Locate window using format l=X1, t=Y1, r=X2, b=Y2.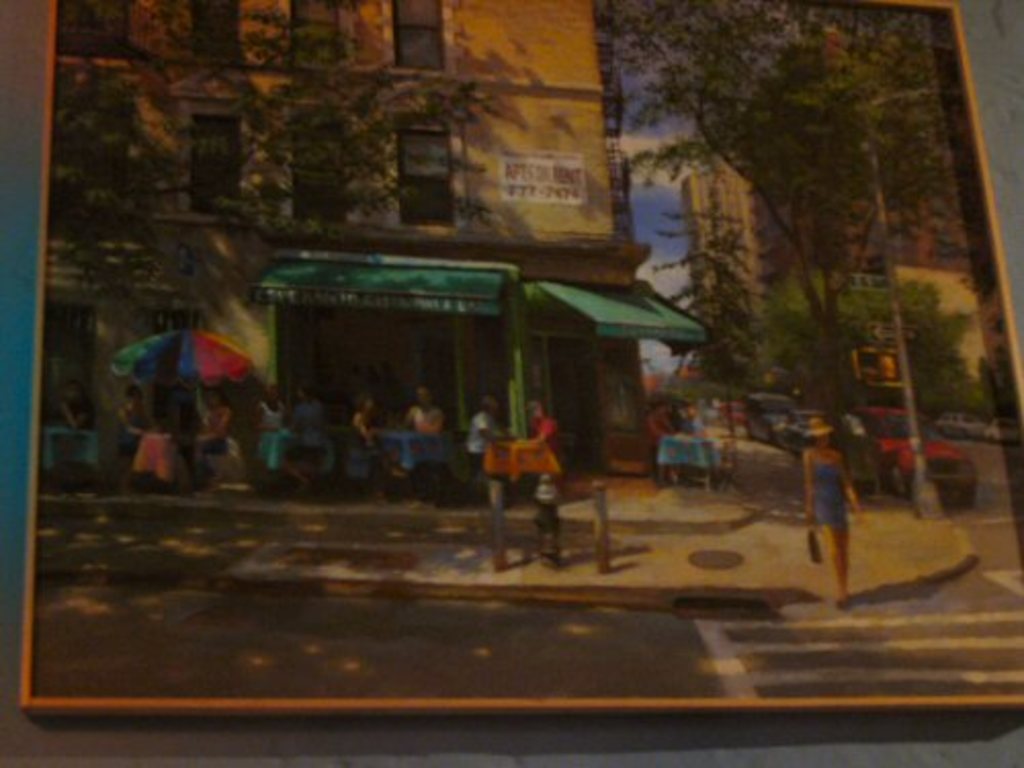
l=193, t=0, r=250, b=68.
